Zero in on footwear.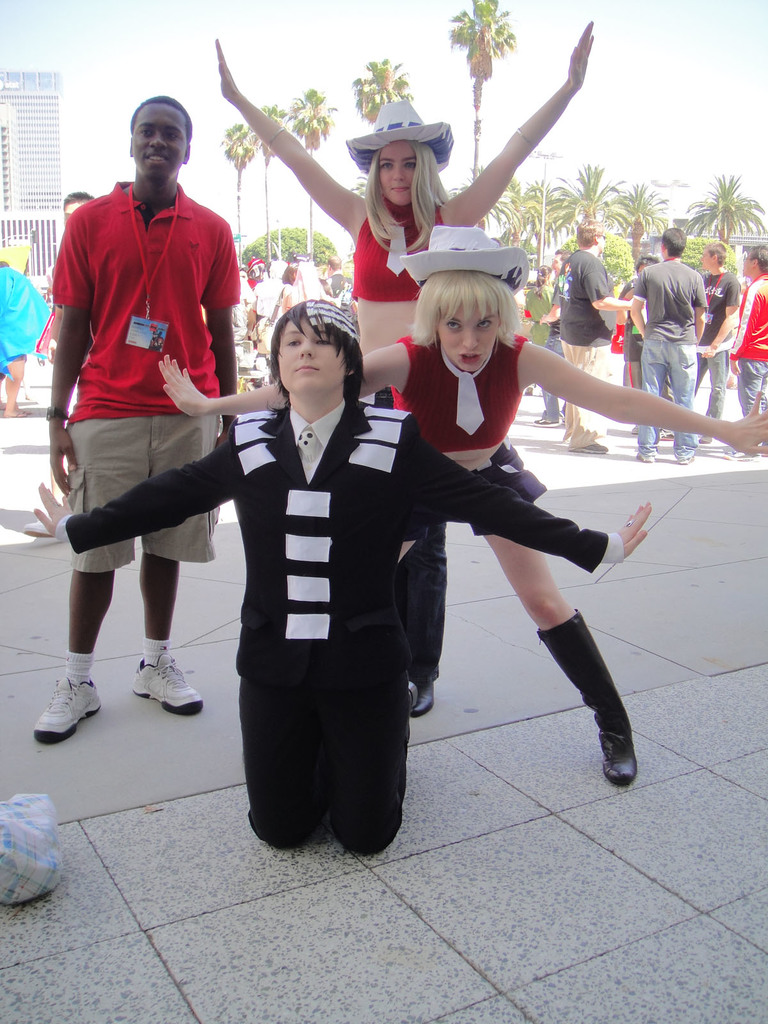
Zeroed in: <region>36, 678, 108, 746</region>.
